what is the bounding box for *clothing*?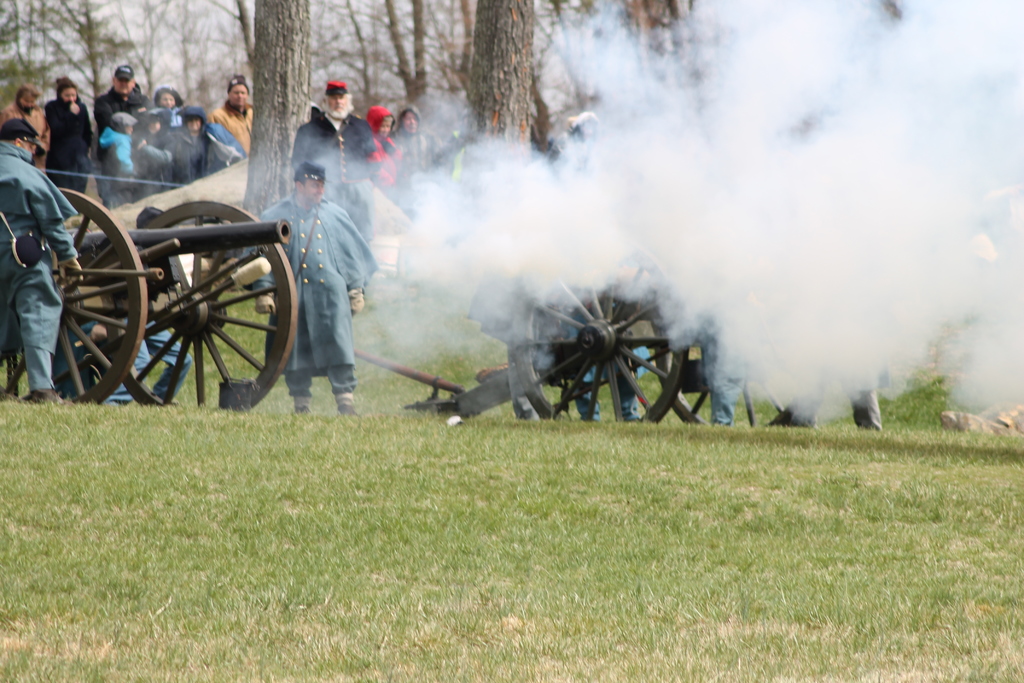
[x1=99, y1=243, x2=195, y2=394].
